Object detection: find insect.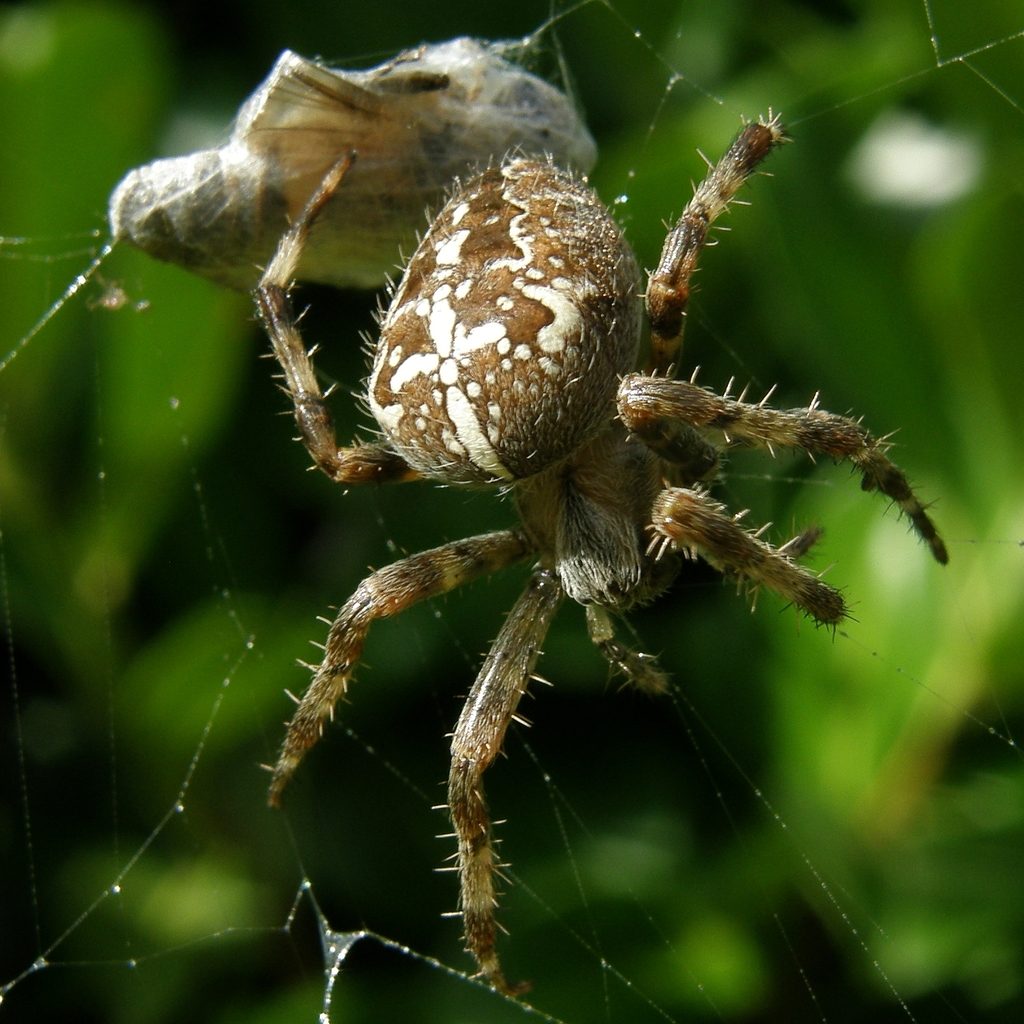
(left=105, top=32, right=600, bottom=305).
